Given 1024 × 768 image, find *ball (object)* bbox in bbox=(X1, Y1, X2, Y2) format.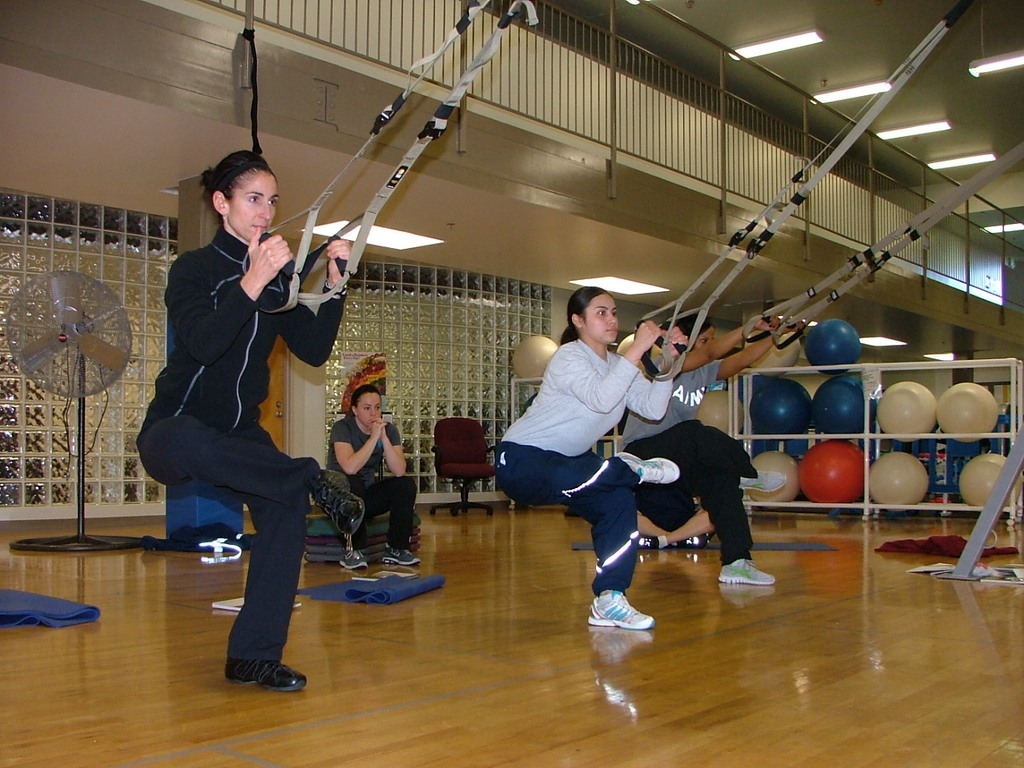
bbox=(962, 454, 1020, 514).
